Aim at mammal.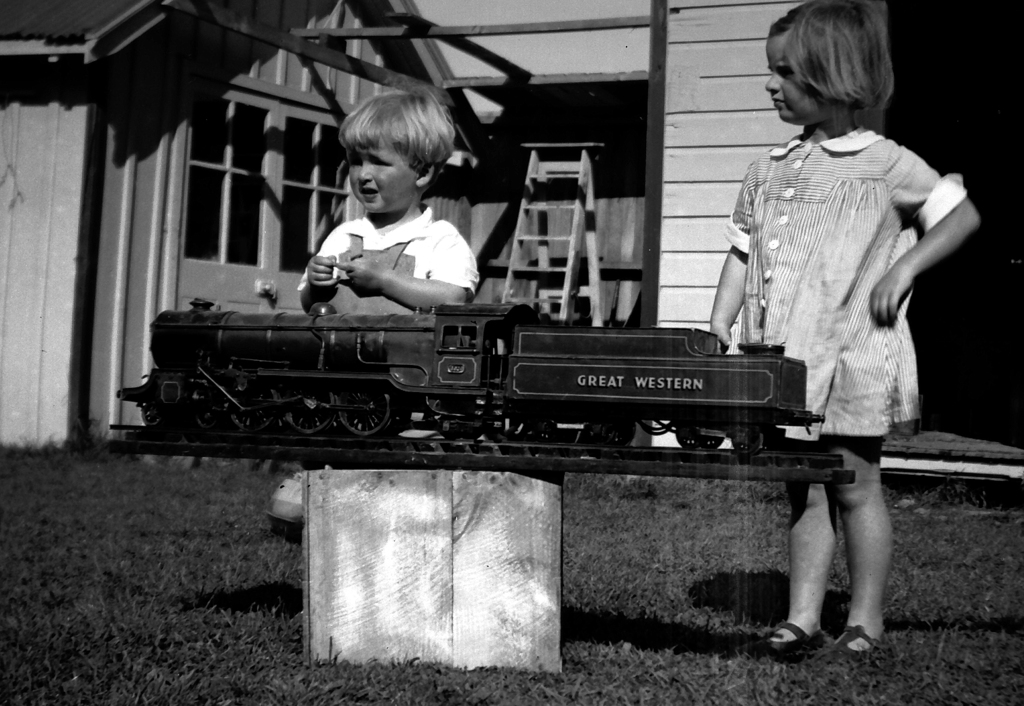
Aimed at <region>707, 1, 978, 658</region>.
